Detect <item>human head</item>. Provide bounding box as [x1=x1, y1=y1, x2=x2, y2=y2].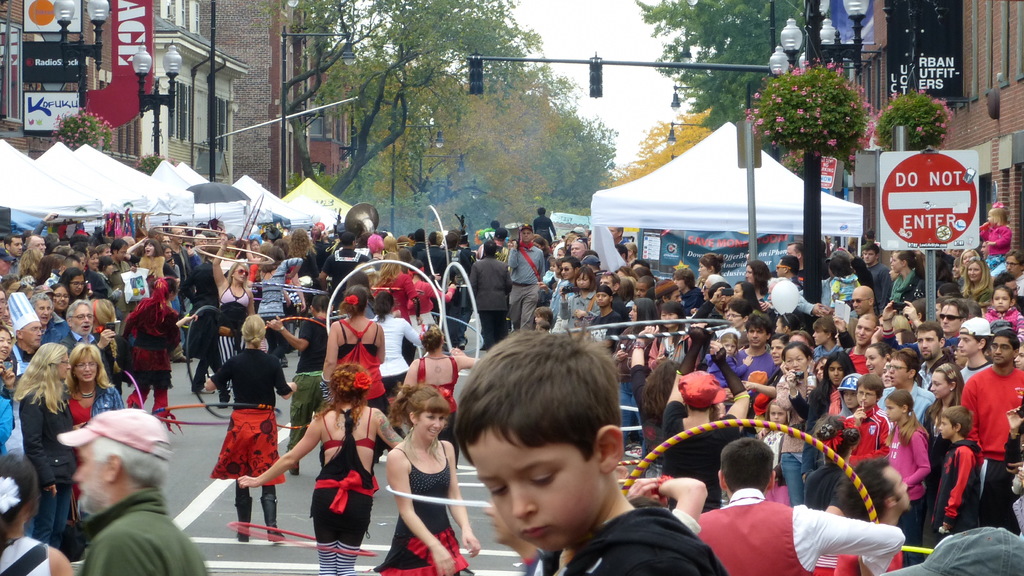
[x1=0, y1=454, x2=40, y2=523].
